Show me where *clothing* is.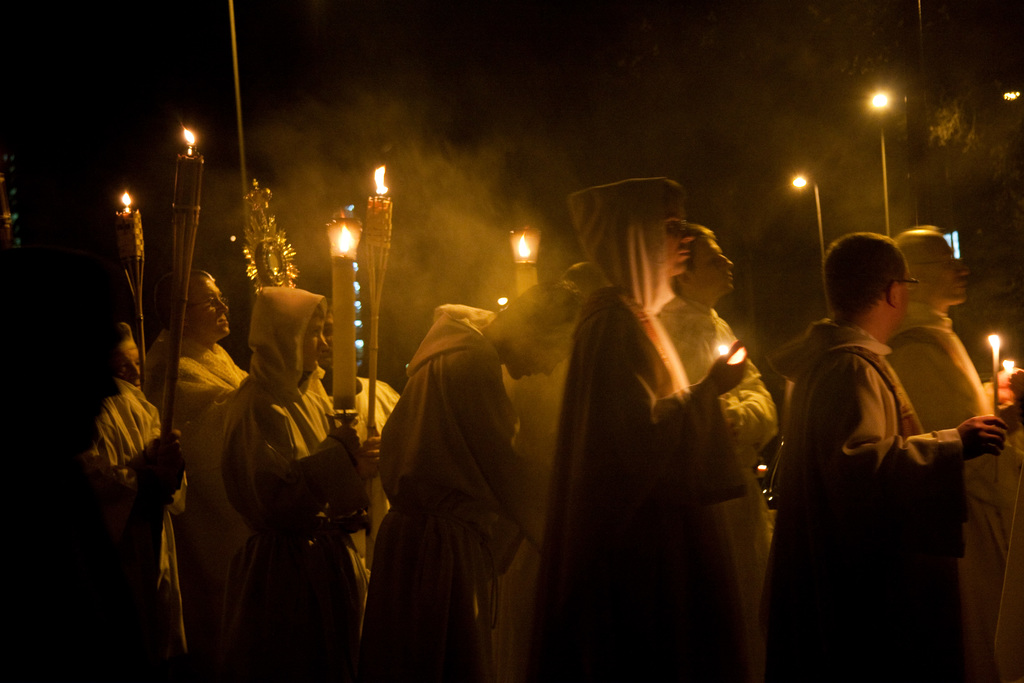
*clothing* is at [762, 317, 964, 675].
